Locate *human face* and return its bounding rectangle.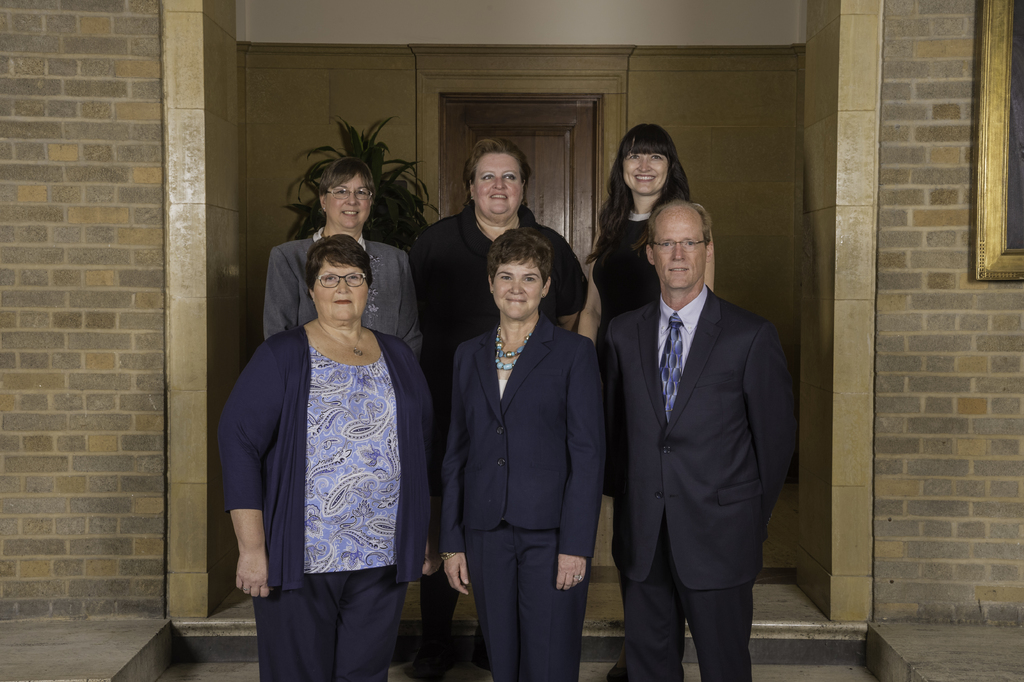
crop(653, 217, 707, 288).
